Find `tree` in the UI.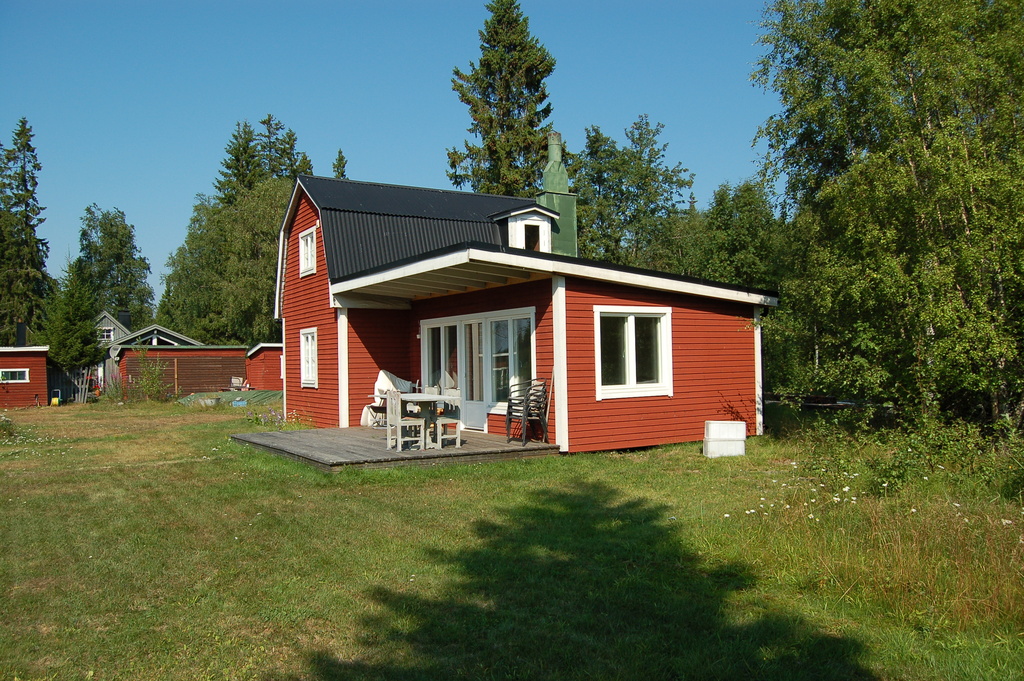
UI element at bbox(185, 167, 295, 345).
